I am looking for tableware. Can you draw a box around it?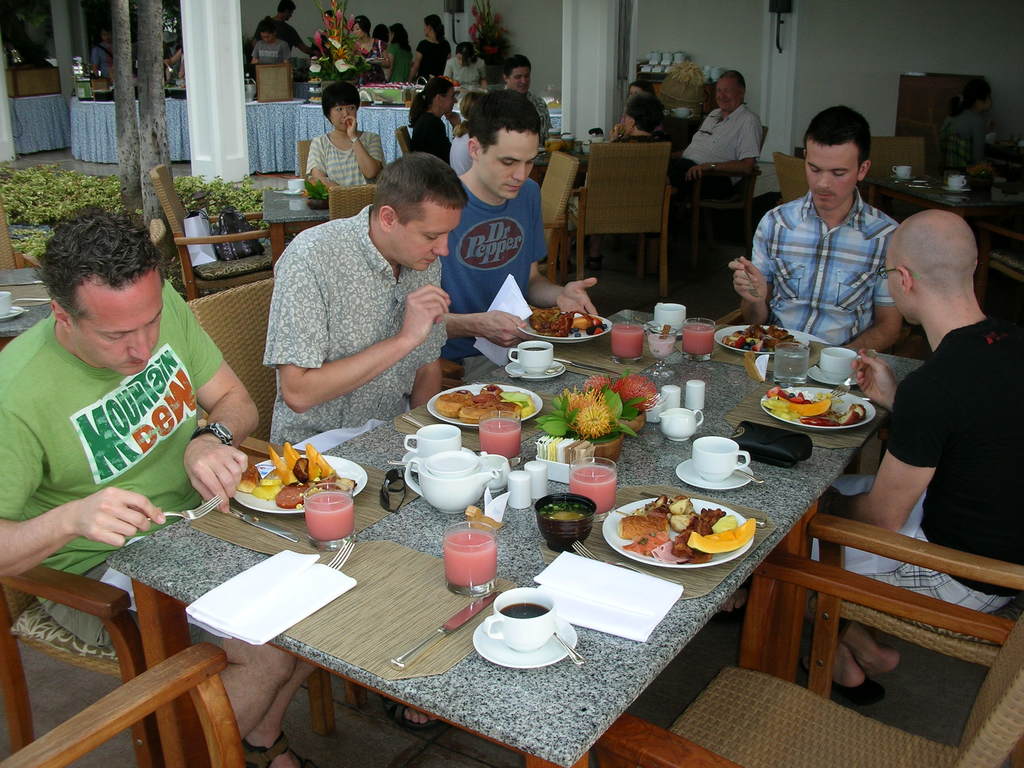
Sure, the bounding box is bbox(716, 321, 807, 353).
